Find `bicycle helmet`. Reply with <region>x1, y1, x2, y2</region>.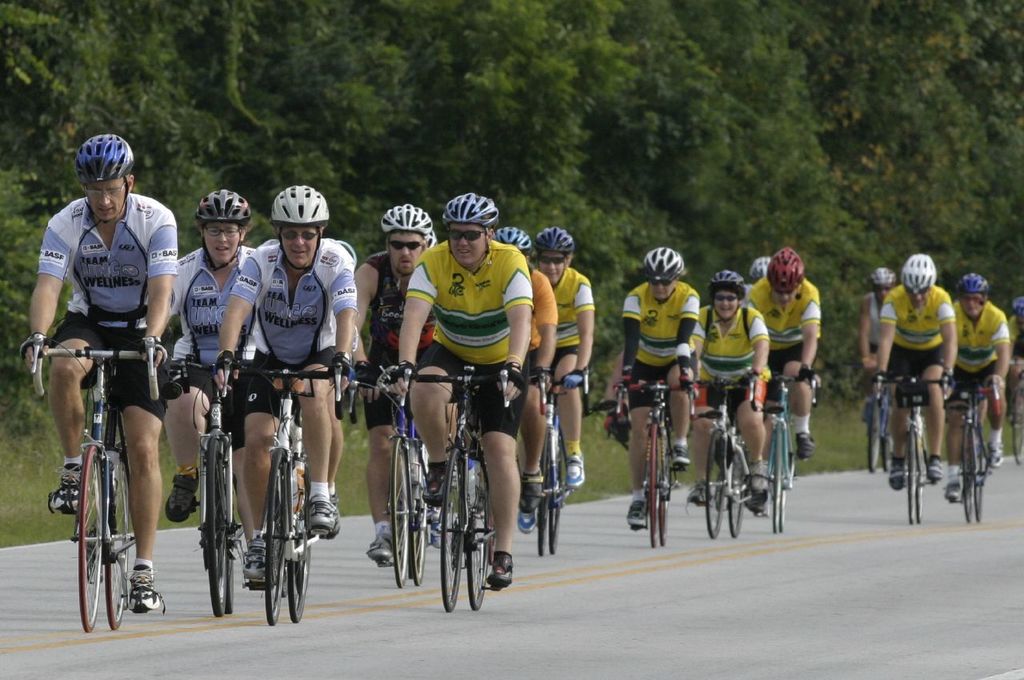
<region>706, 266, 740, 294</region>.
